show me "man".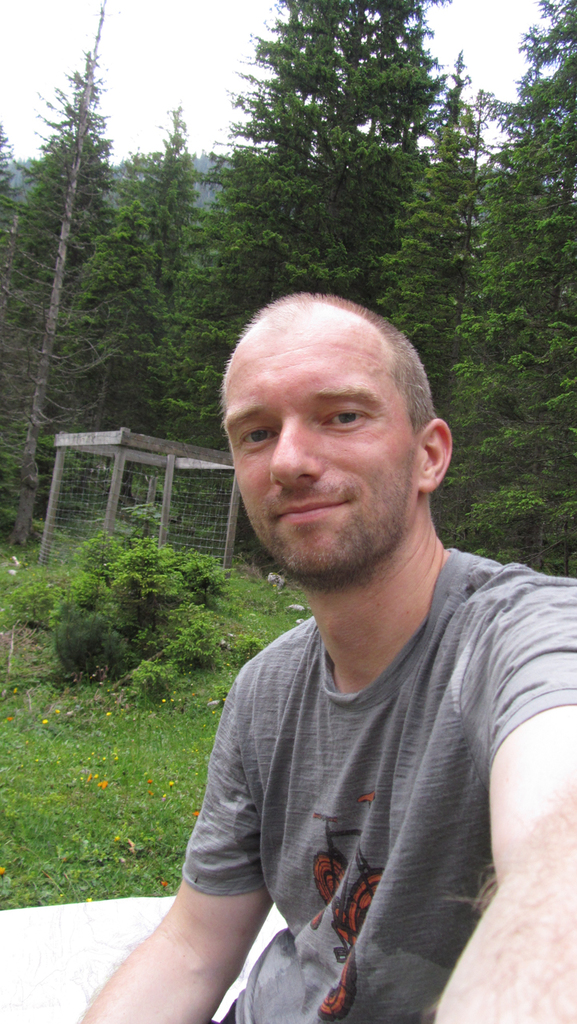
"man" is here: detection(78, 291, 574, 1023).
